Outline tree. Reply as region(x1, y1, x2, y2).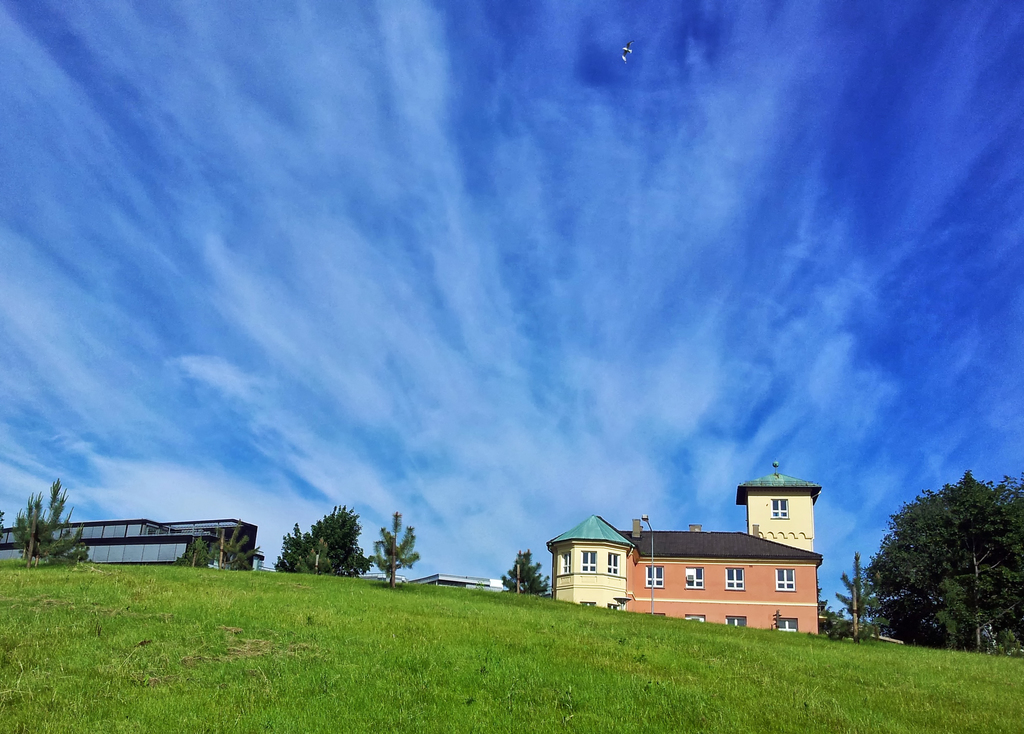
region(212, 524, 252, 574).
